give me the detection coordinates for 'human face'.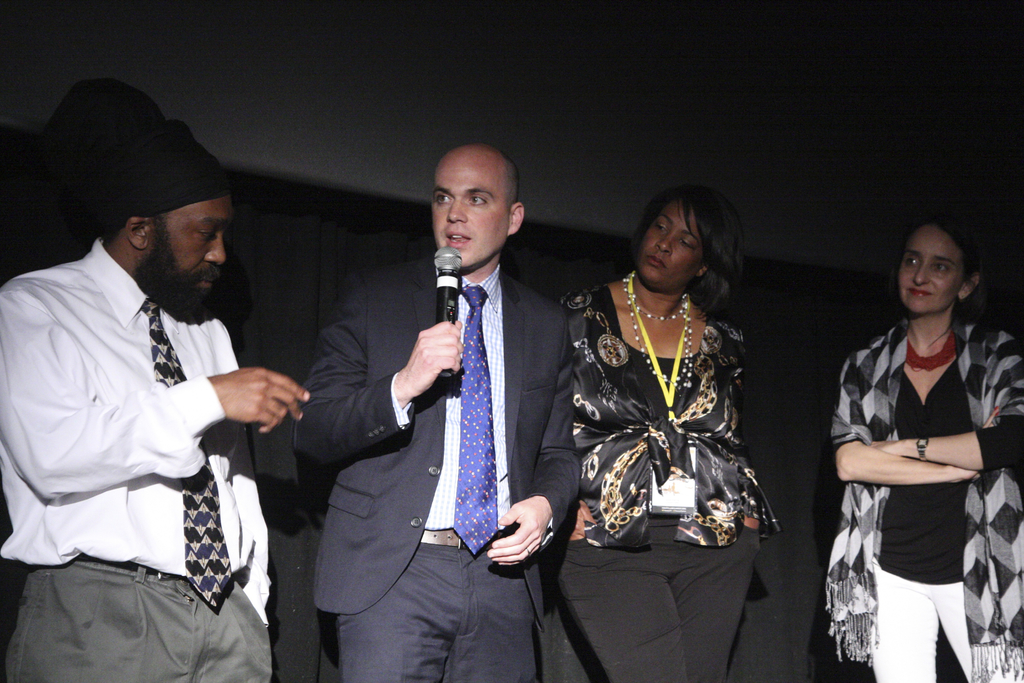
{"x1": 899, "y1": 226, "x2": 957, "y2": 313}.
